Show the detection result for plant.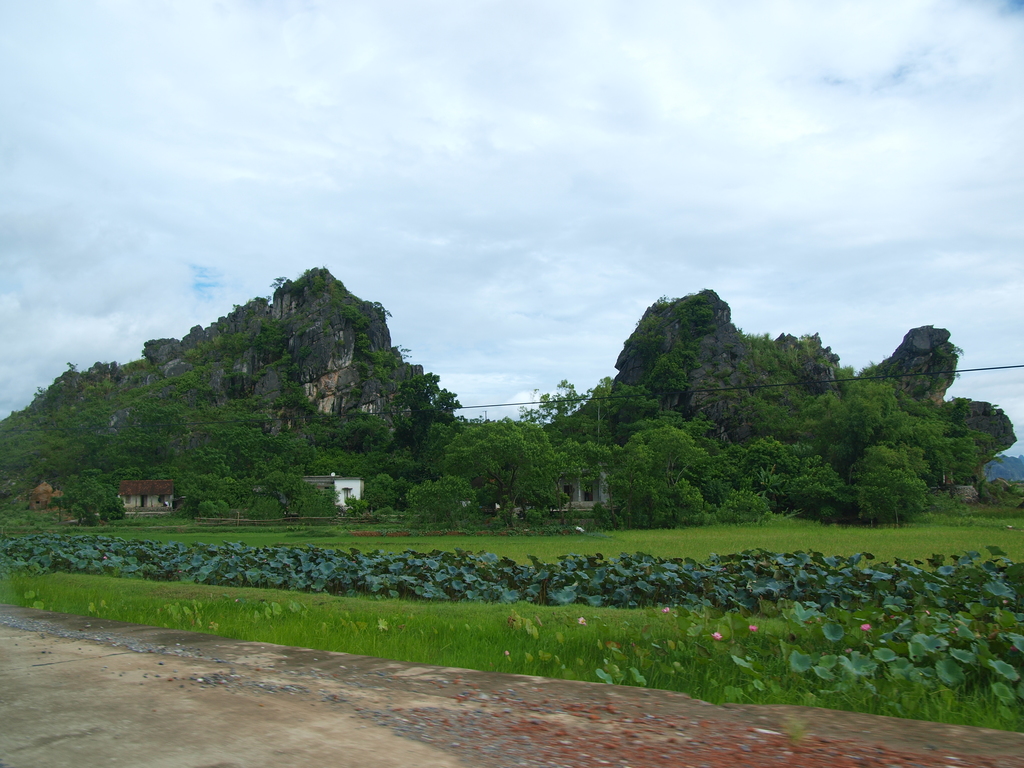
region(721, 508, 785, 522).
